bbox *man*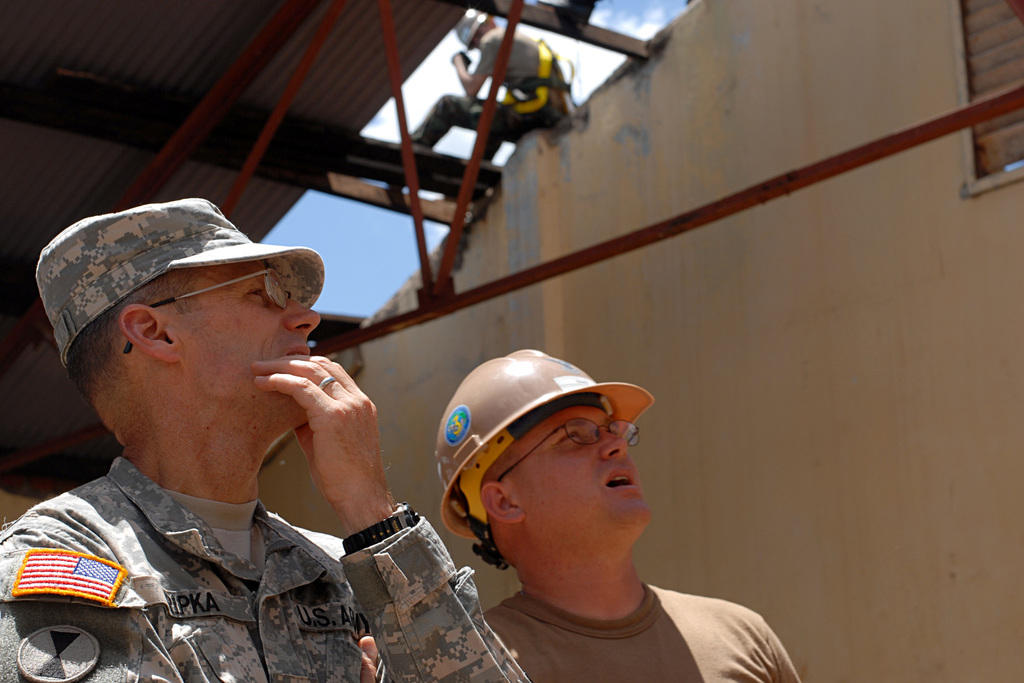
<bbox>436, 347, 803, 682</bbox>
